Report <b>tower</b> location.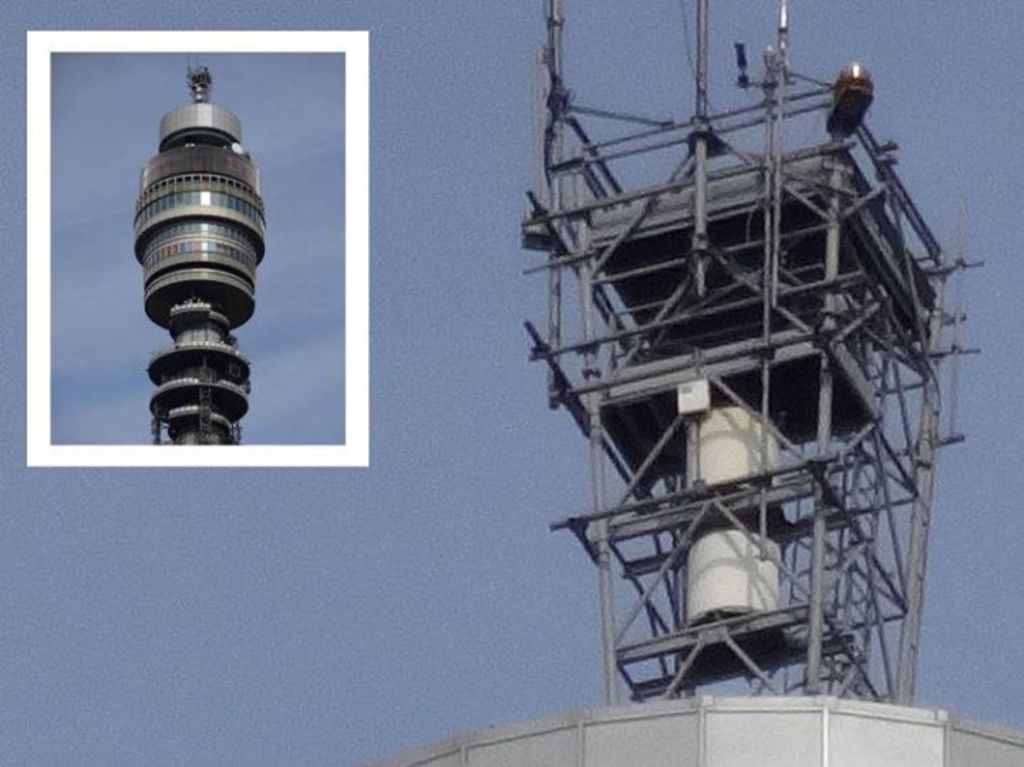
Report: bbox=(131, 51, 269, 448).
